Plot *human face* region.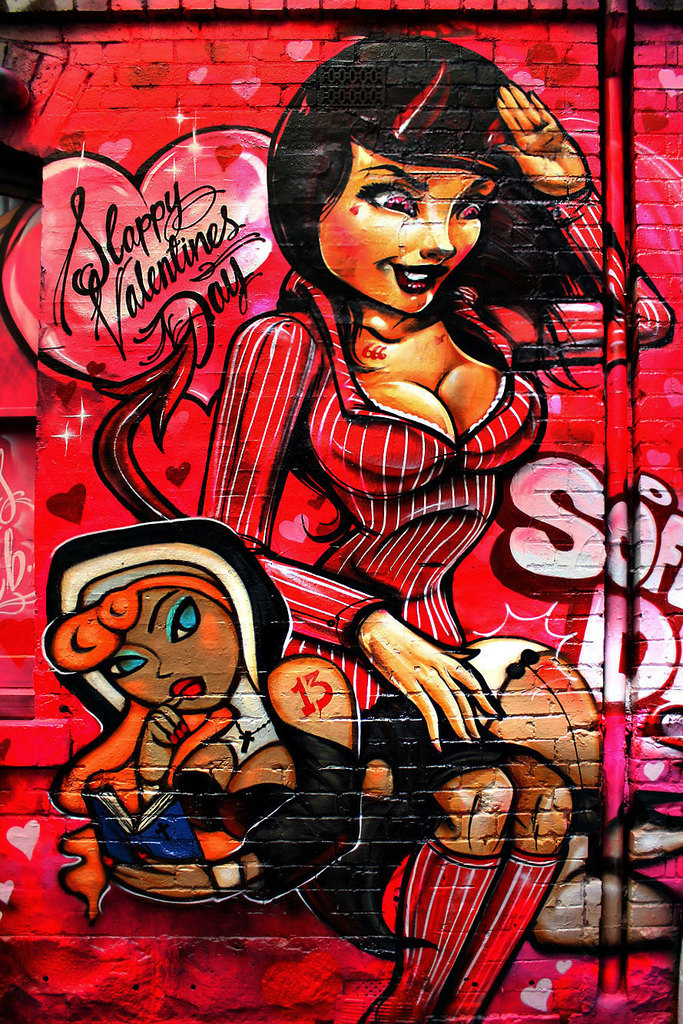
Plotted at [131, 613, 234, 708].
